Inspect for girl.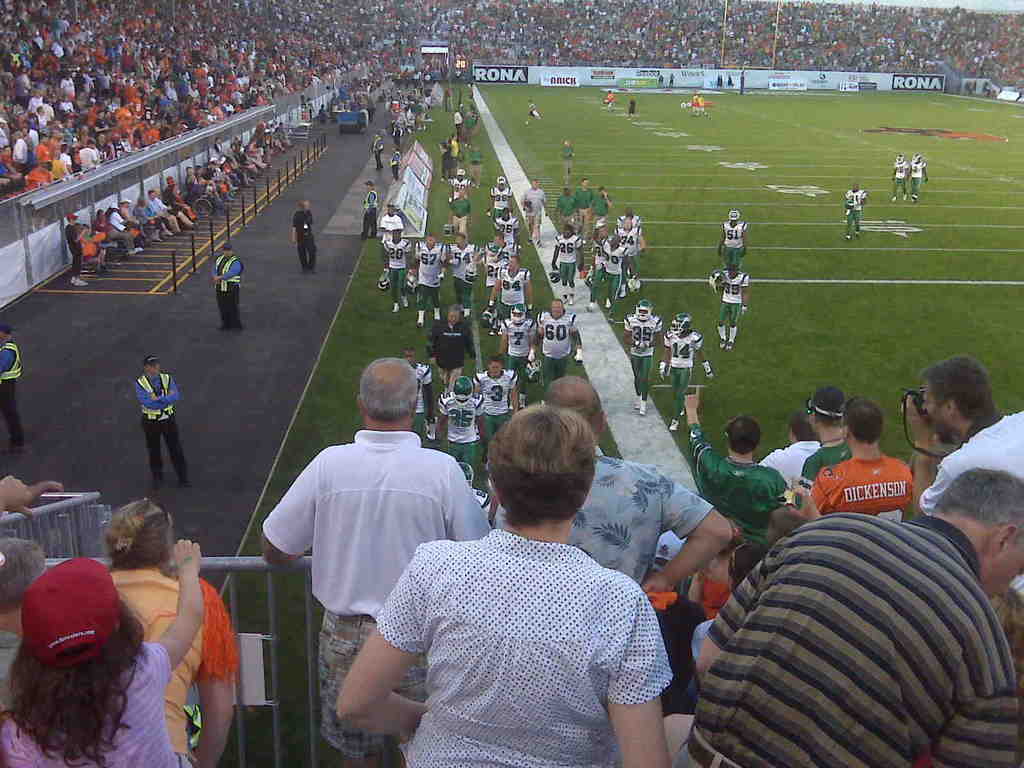
Inspection: (x1=687, y1=518, x2=744, y2=618).
